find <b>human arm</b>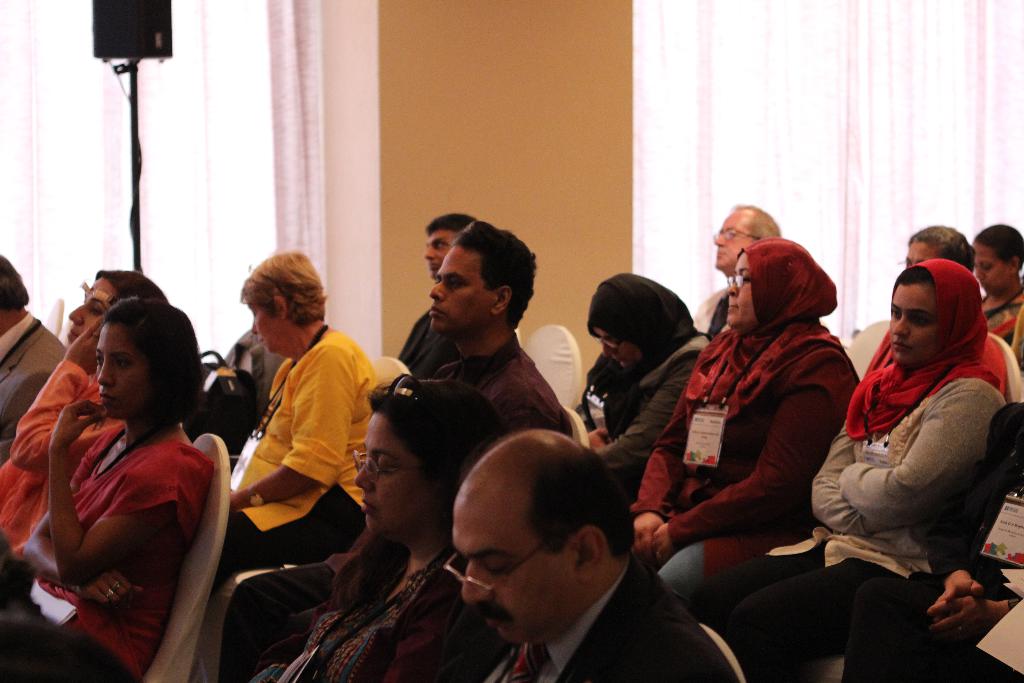
{"left": 804, "top": 389, "right": 891, "bottom": 559}
